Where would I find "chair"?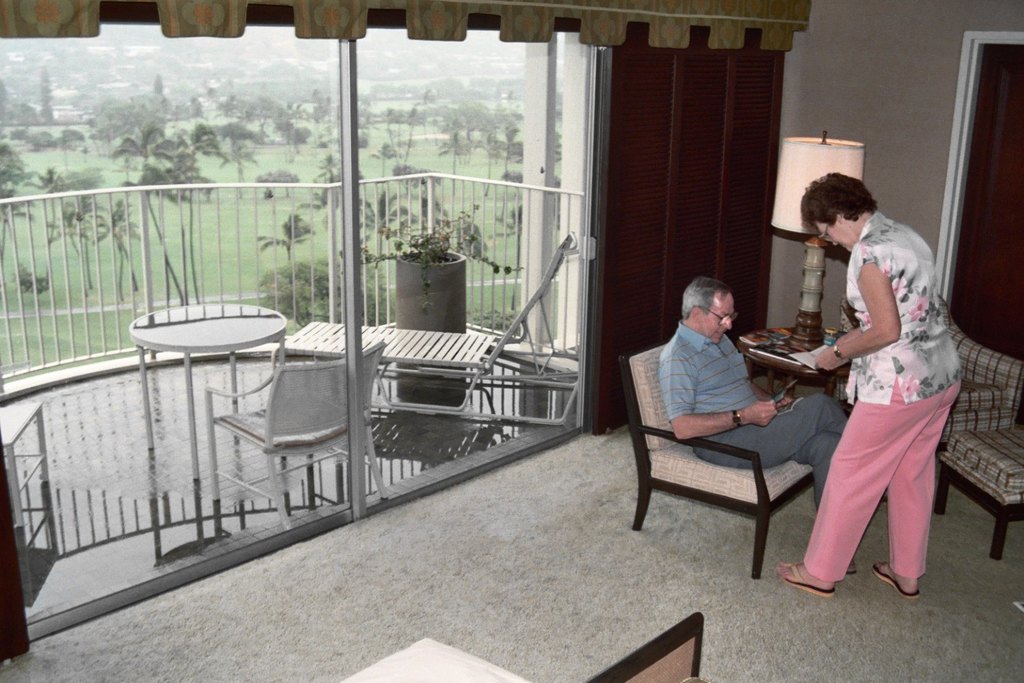
At locate(341, 612, 703, 682).
